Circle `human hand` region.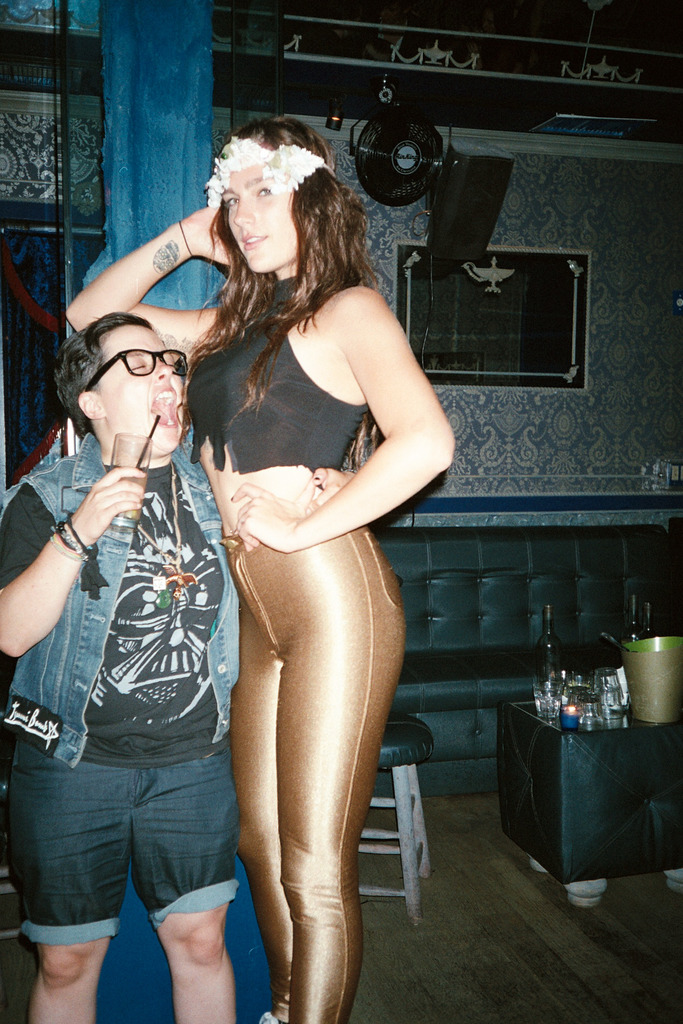
Region: bbox(181, 199, 241, 271).
